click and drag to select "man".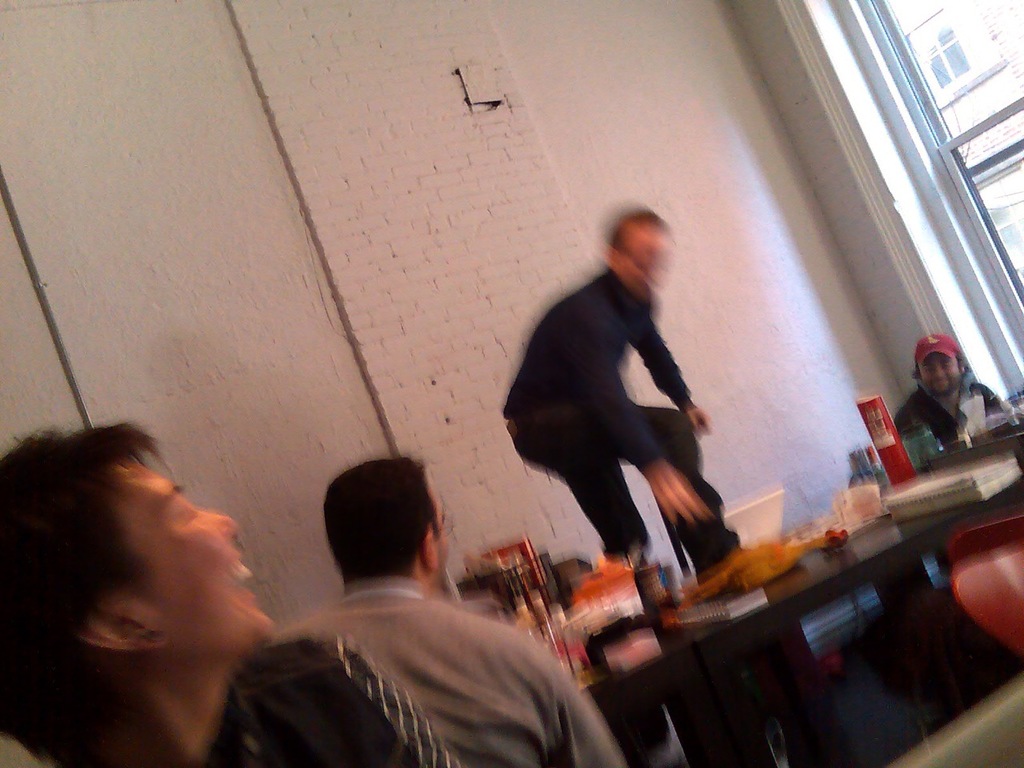
Selection: pyautogui.locateOnScreen(891, 334, 1001, 584).
